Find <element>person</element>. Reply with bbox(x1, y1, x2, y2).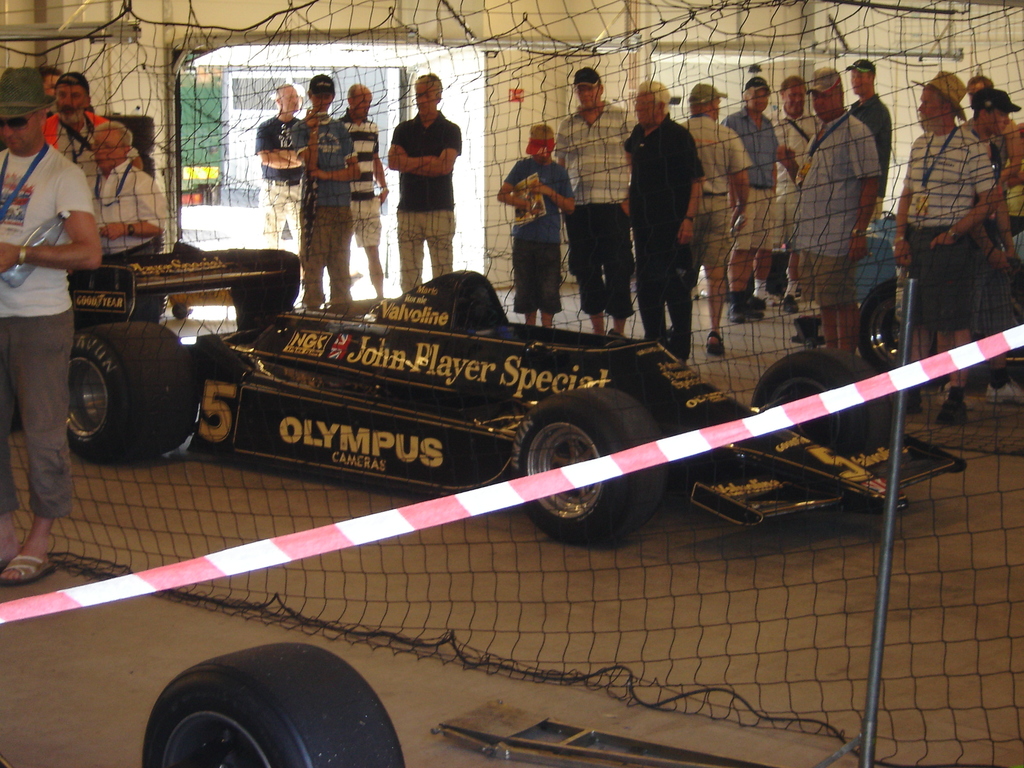
bbox(383, 76, 459, 269).
